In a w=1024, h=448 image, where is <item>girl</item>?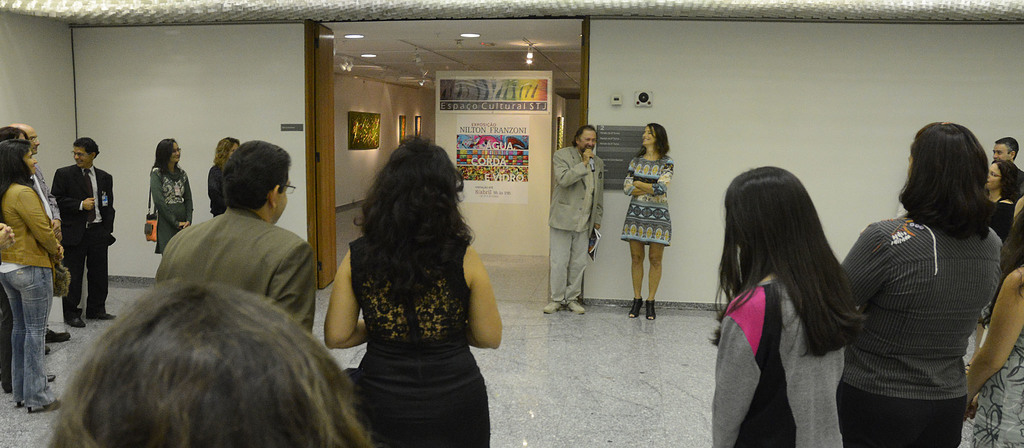
left=0, top=141, right=66, bottom=417.
